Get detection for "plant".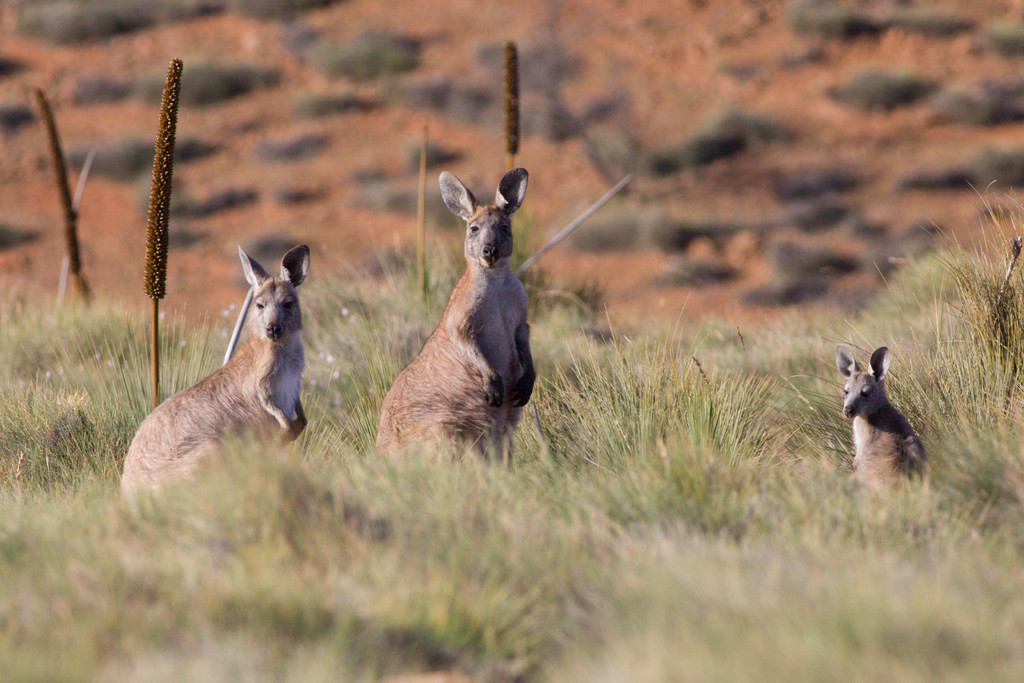
Detection: x1=771, y1=158, x2=908, y2=193.
